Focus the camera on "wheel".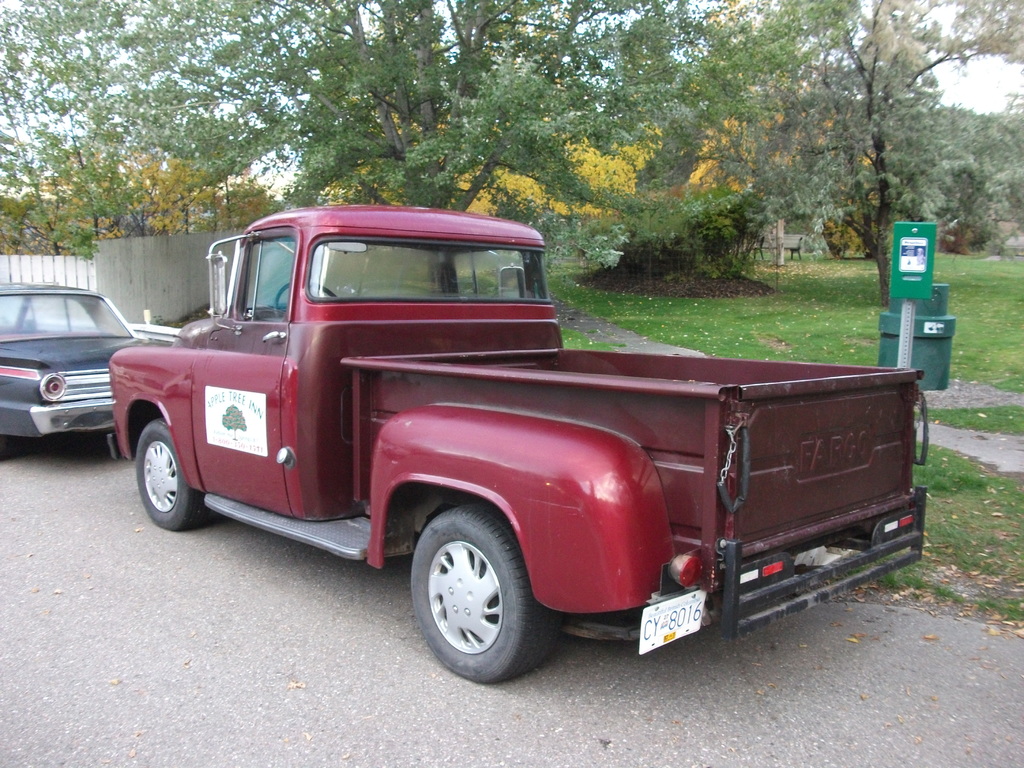
Focus region: crop(275, 282, 337, 321).
